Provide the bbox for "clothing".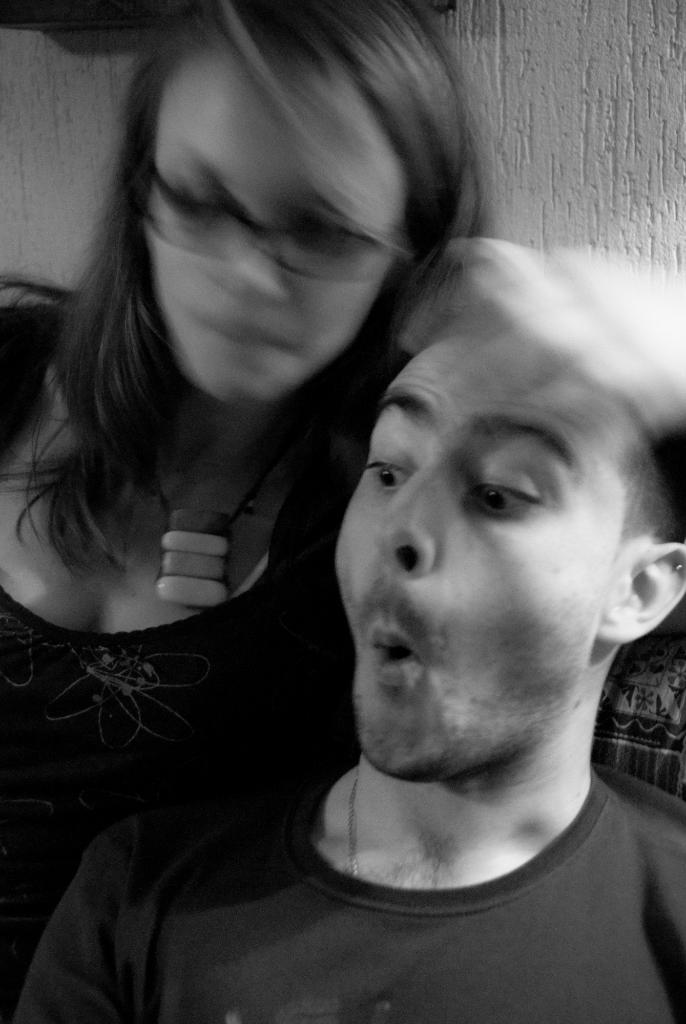
[left=83, top=749, right=685, bottom=1011].
